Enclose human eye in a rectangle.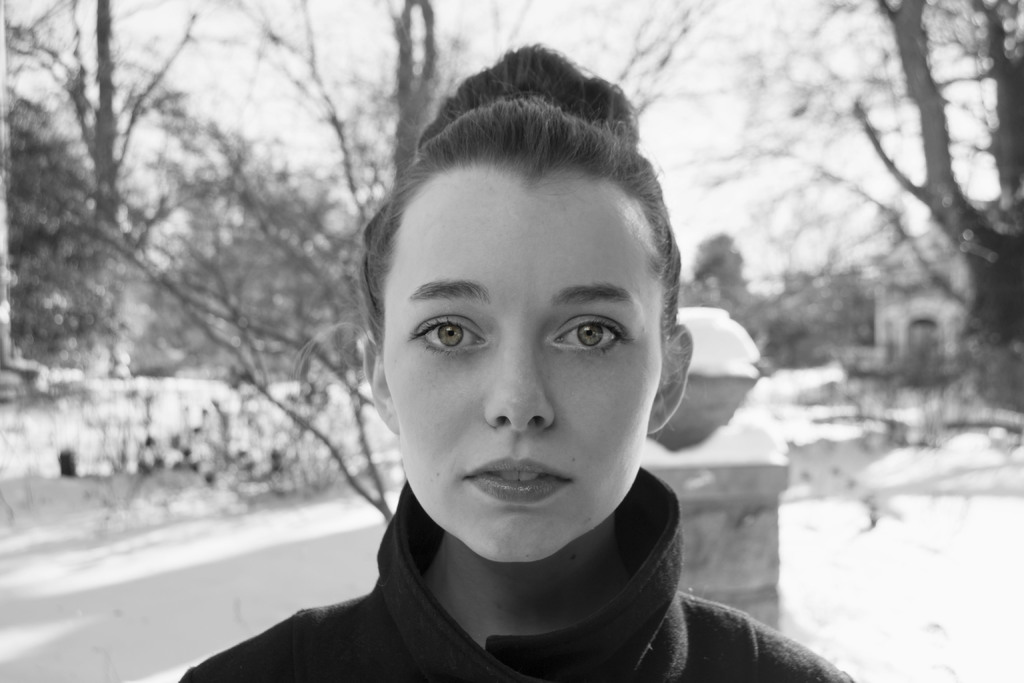
region(404, 298, 489, 359).
